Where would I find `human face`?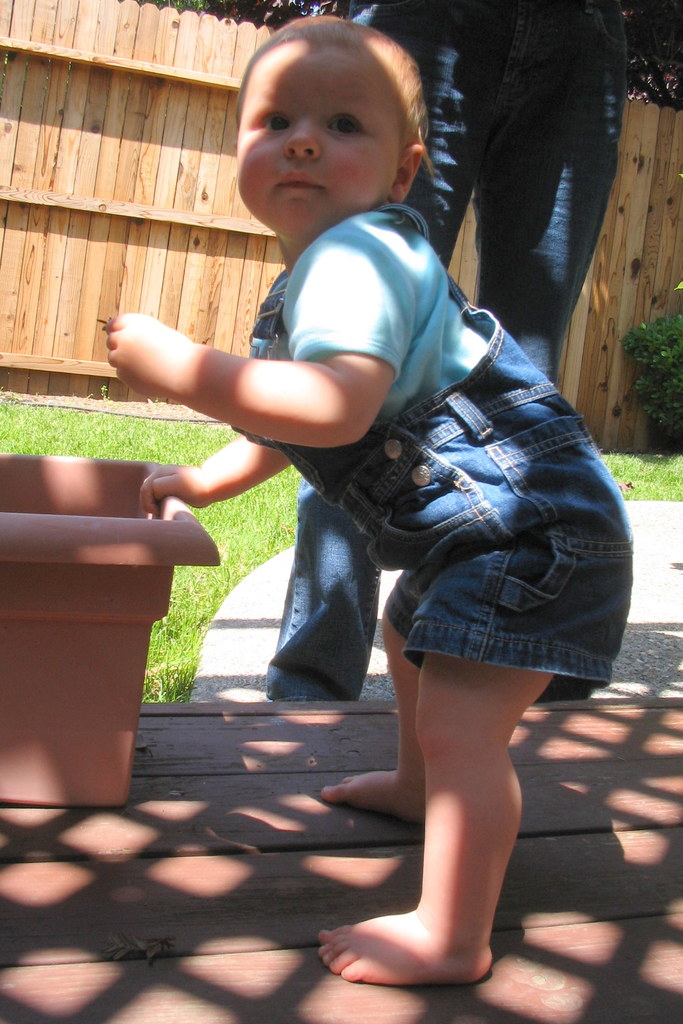
At crop(234, 32, 397, 235).
